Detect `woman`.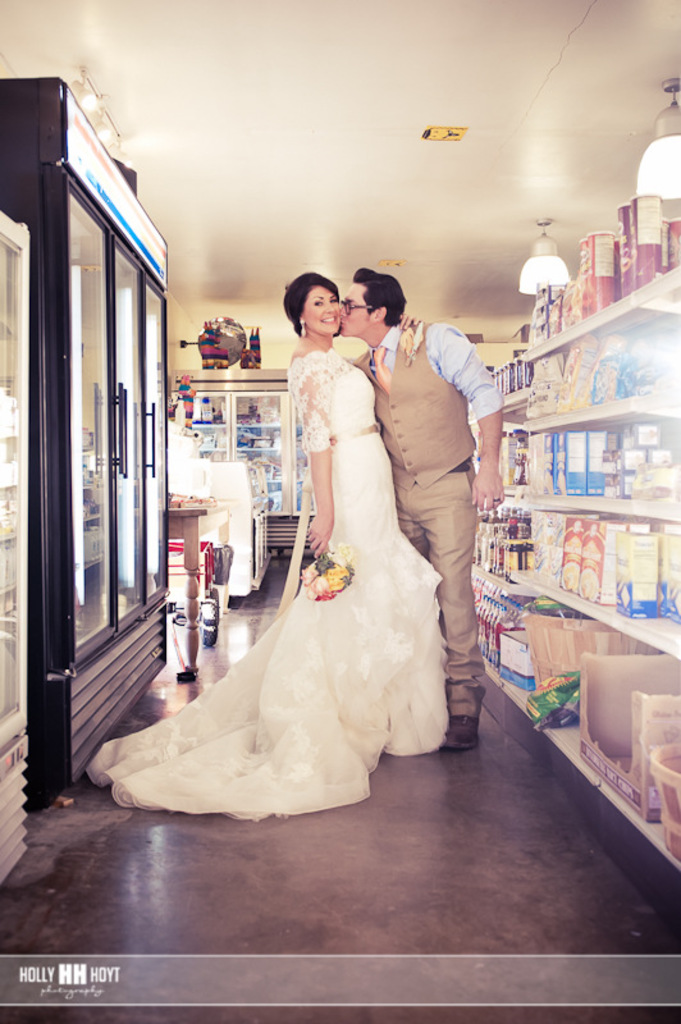
Detected at l=74, t=259, r=442, b=833.
